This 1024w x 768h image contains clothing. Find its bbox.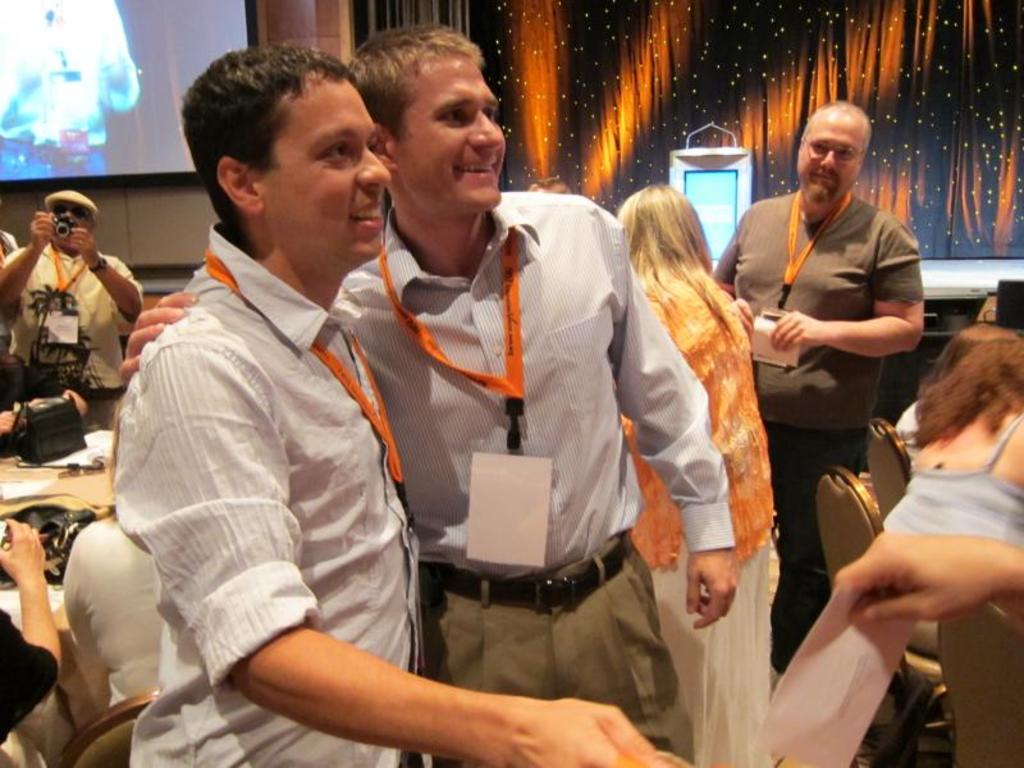
1, 241, 150, 398.
